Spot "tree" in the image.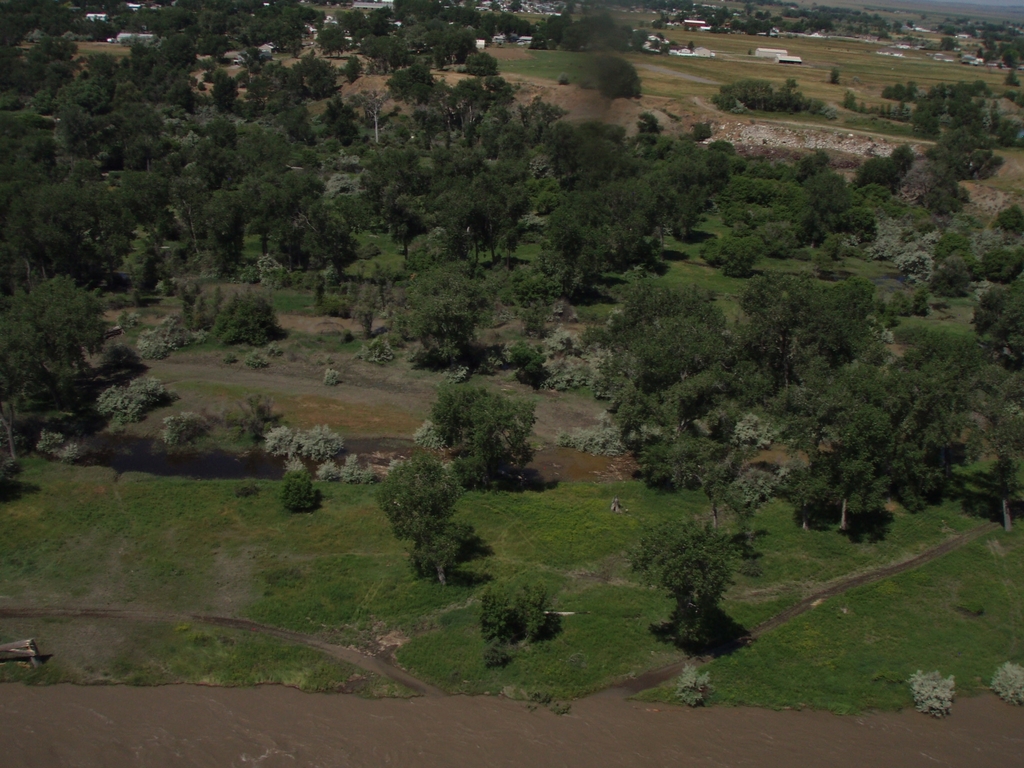
"tree" found at crop(326, 16, 364, 49).
